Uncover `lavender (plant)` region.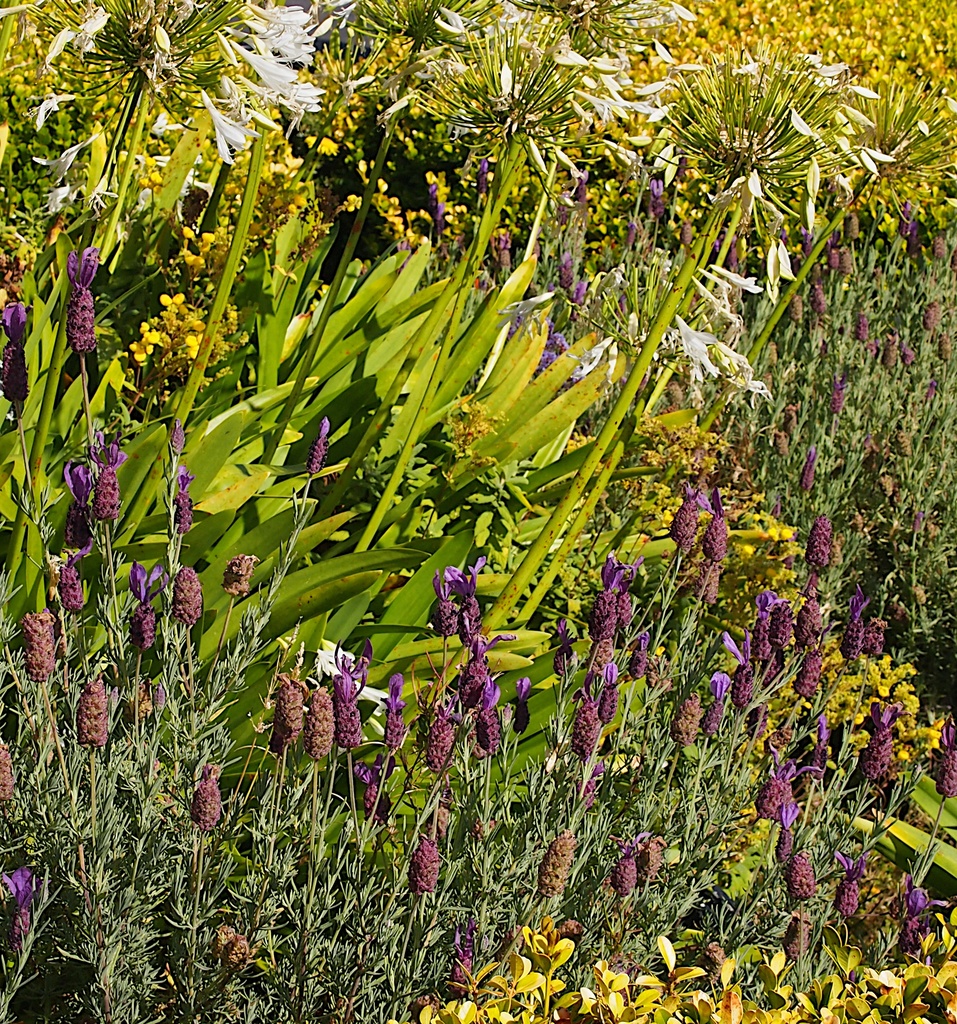
Uncovered: [x1=223, y1=556, x2=255, y2=614].
